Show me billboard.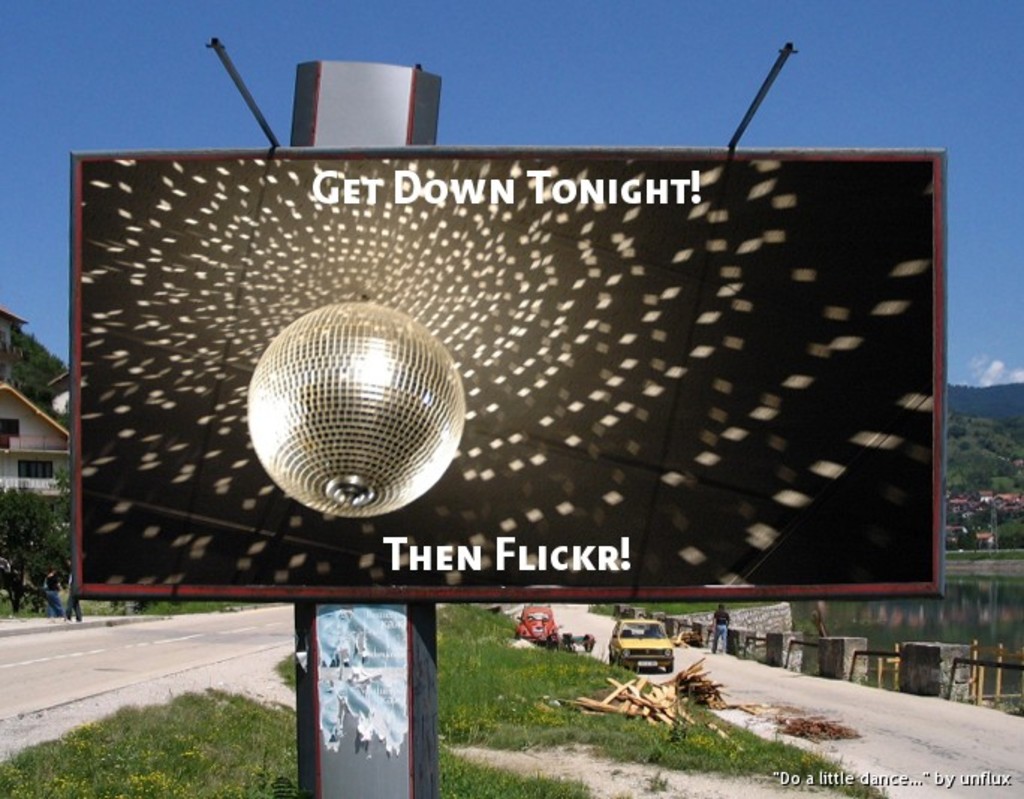
billboard is here: [left=63, top=150, right=934, bottom=593].
